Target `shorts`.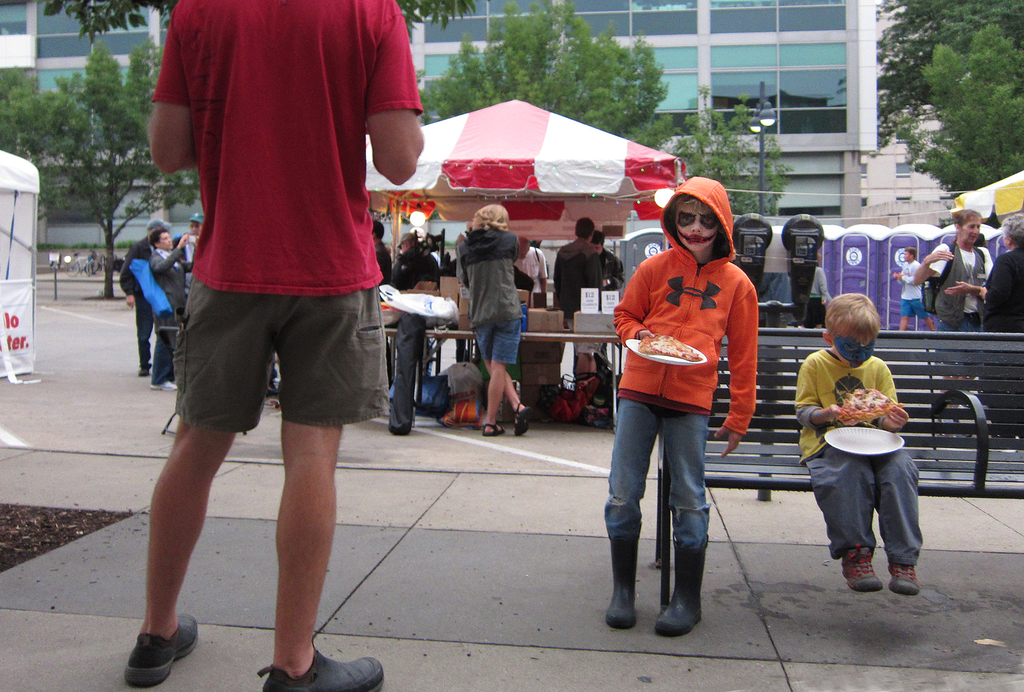
Target region: (x1=900, y1=297, x2=927, y2=320).
